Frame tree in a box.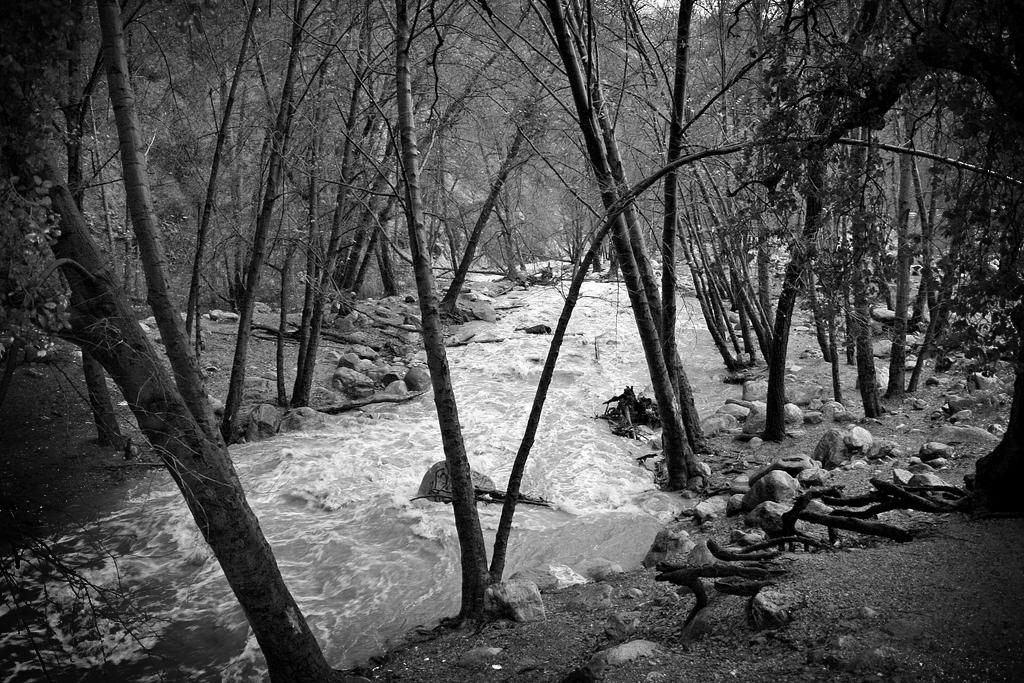
[x1=0, y1=0, x2=334, y2=682].
